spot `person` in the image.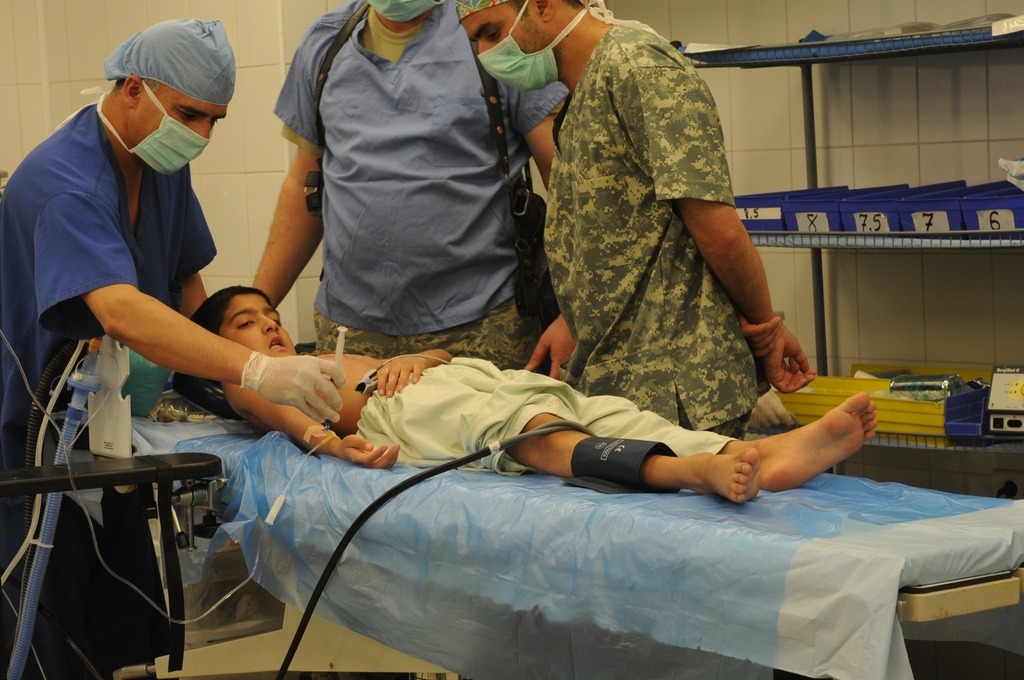
`person` found at BBox(244, 0, 590, 380).
